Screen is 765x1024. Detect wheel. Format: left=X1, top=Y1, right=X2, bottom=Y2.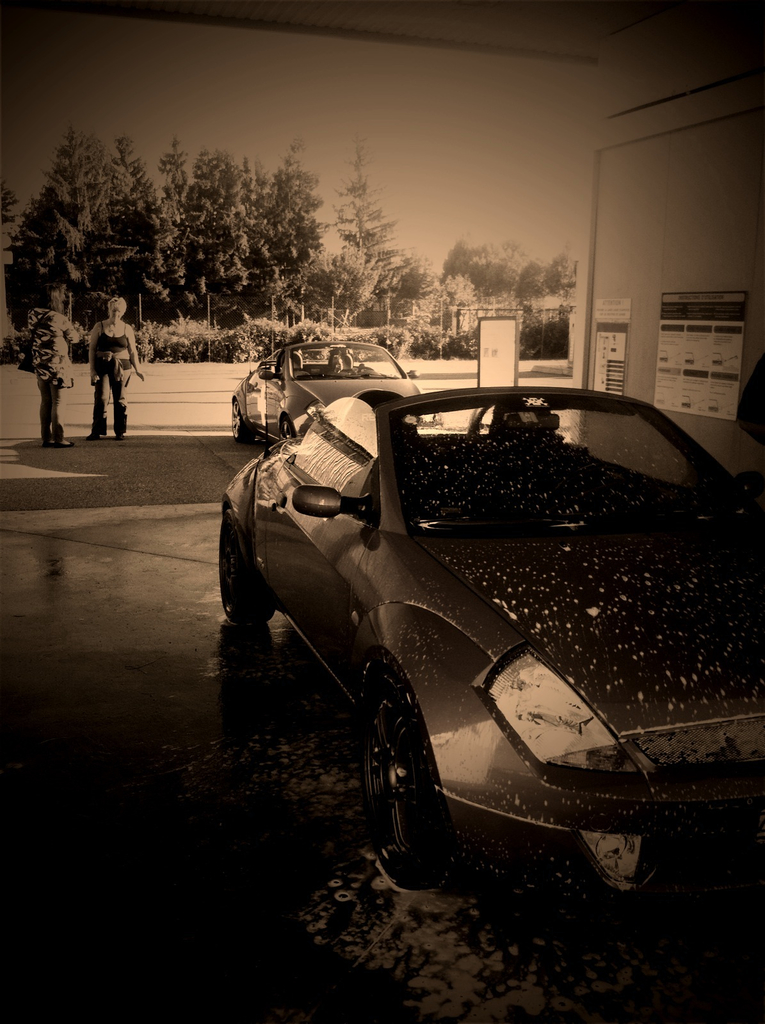
left=227, top=395, right=246, bottom=438.
